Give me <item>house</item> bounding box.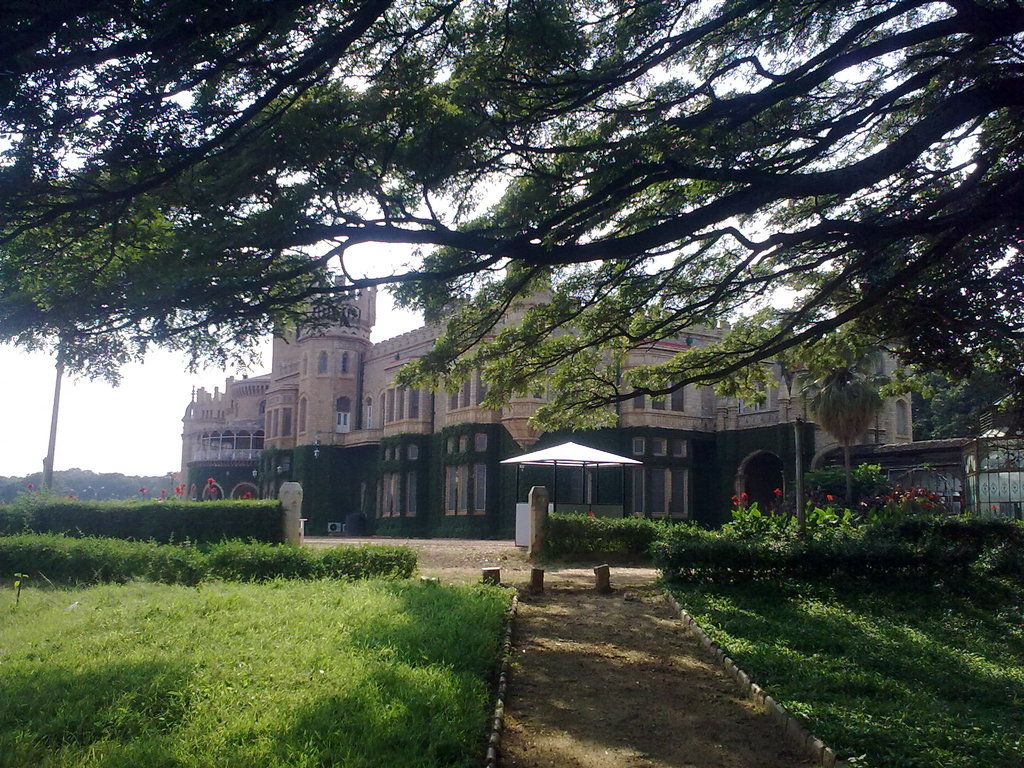
[x1=178, y1=274, x2=916, y2=543].
